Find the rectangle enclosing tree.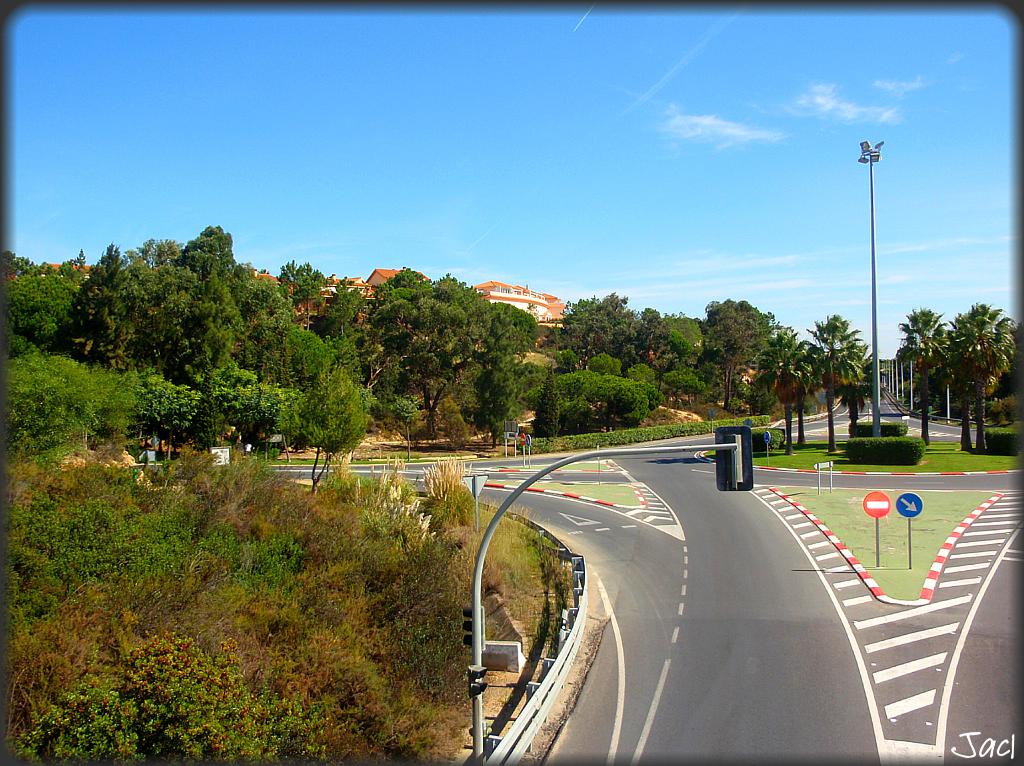
<region>790, 337, 819, 446</region>.
